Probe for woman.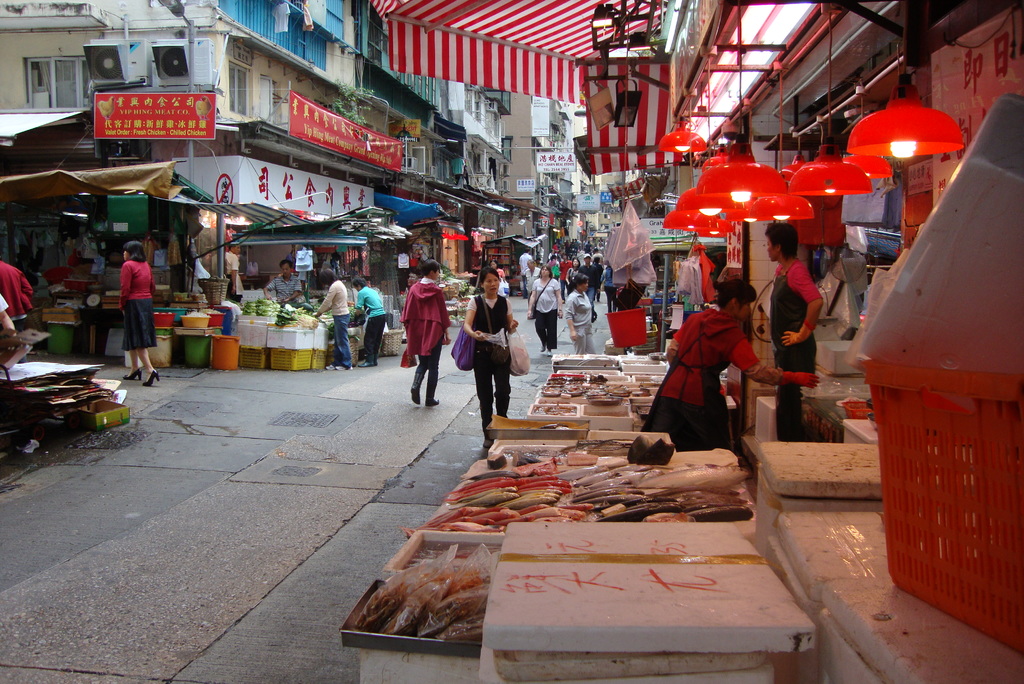
Probe result: x1=120, y1=242, x2=161, y2=387.
